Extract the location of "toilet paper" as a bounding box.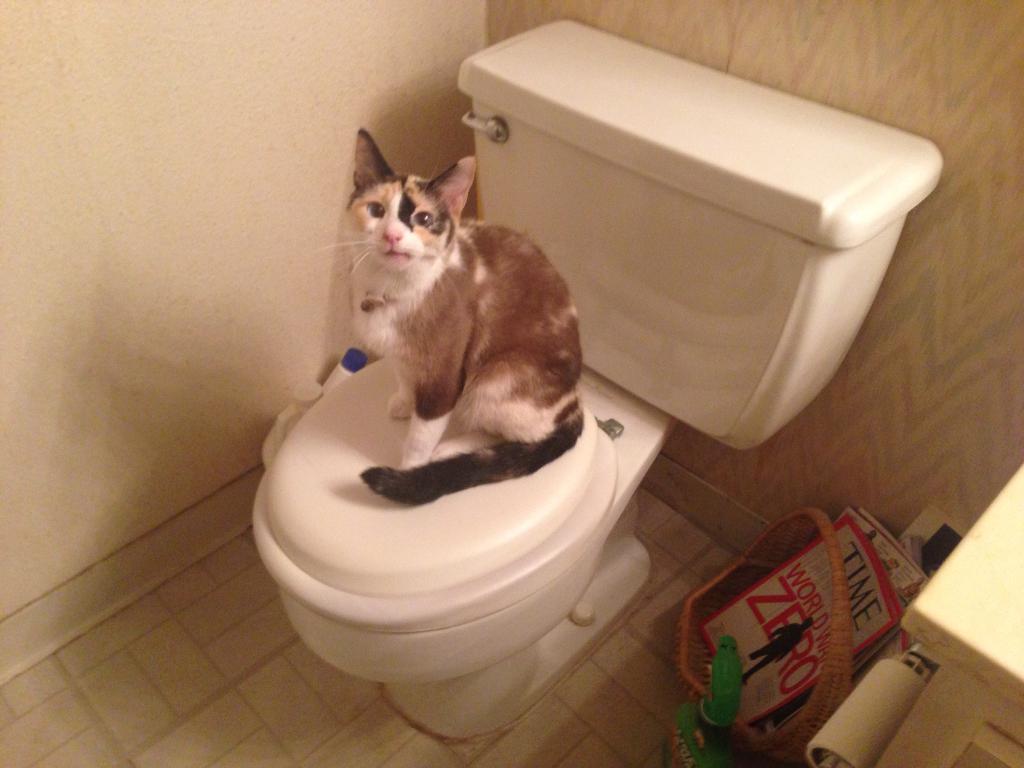
805:660:927:767.
